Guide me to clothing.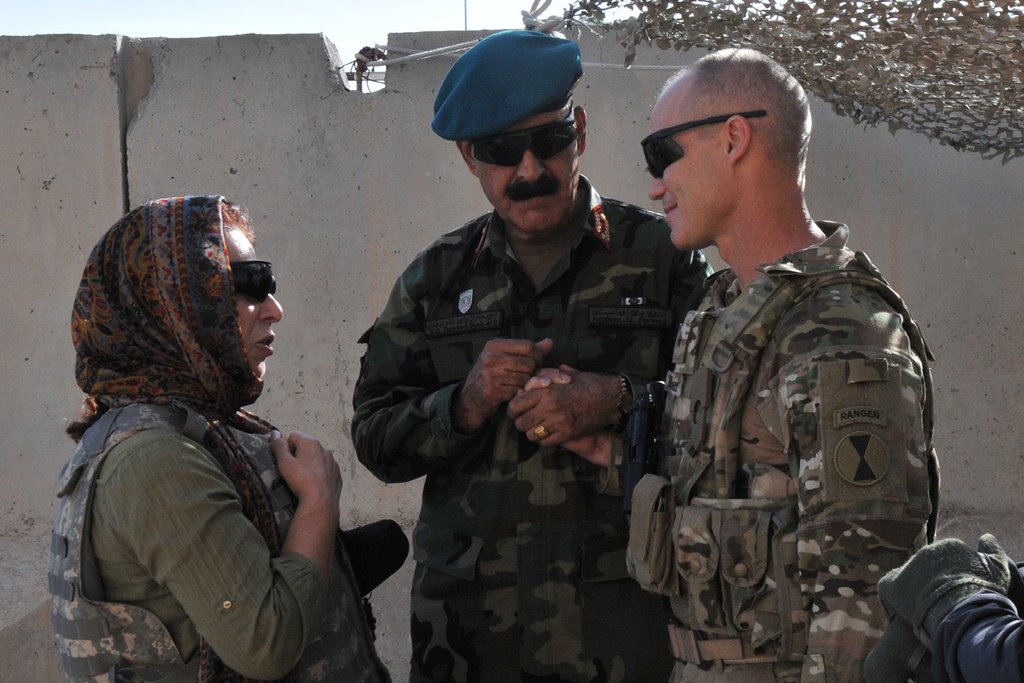
Guidance: <region>36, 395, 385, 682</region>.
